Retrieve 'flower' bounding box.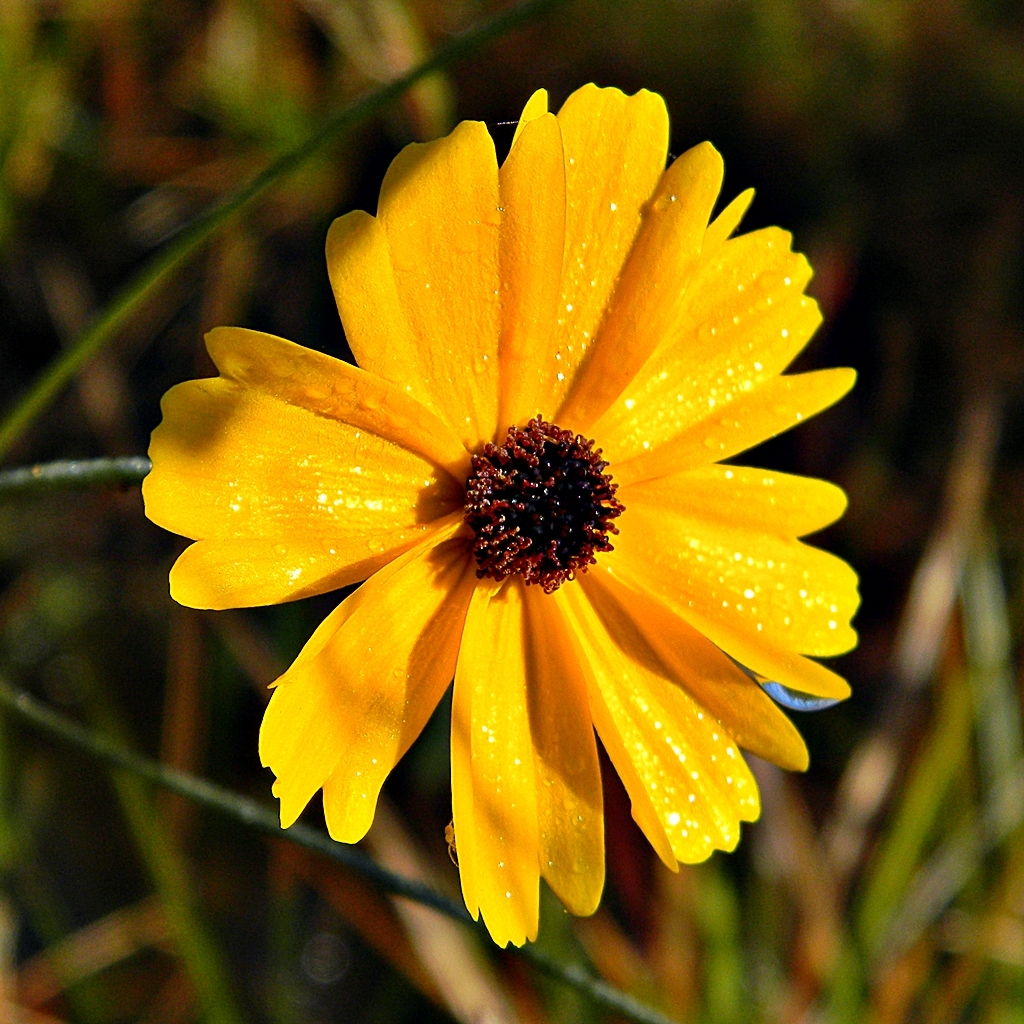
Bounding box: (135, 83, 859, 959).
